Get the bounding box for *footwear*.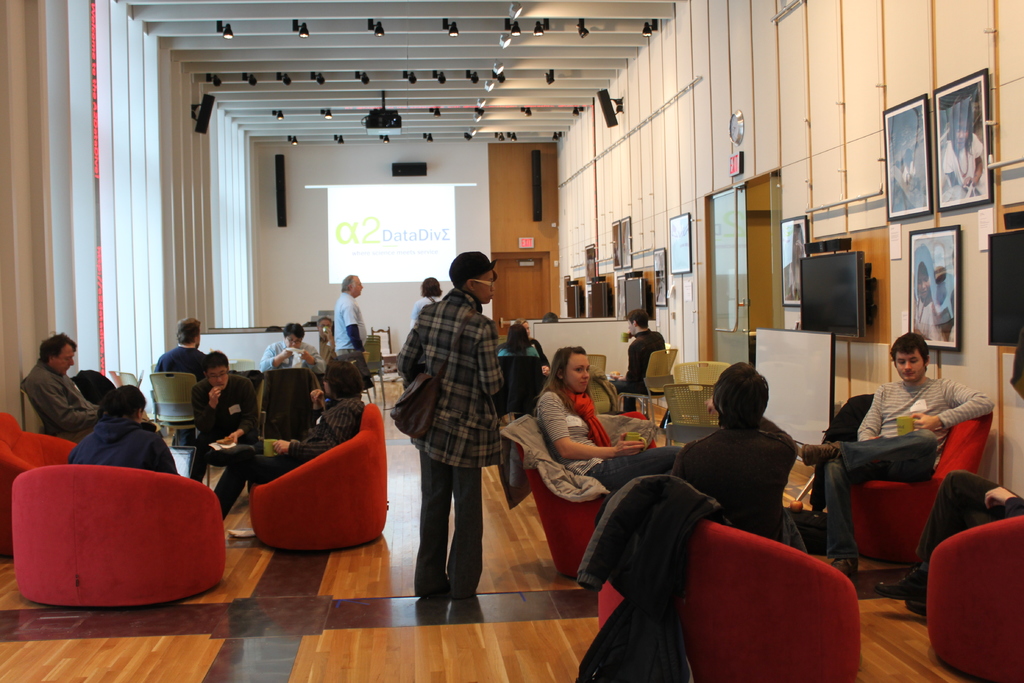
(x1=801, y1=443, x2=833, y2=465).
